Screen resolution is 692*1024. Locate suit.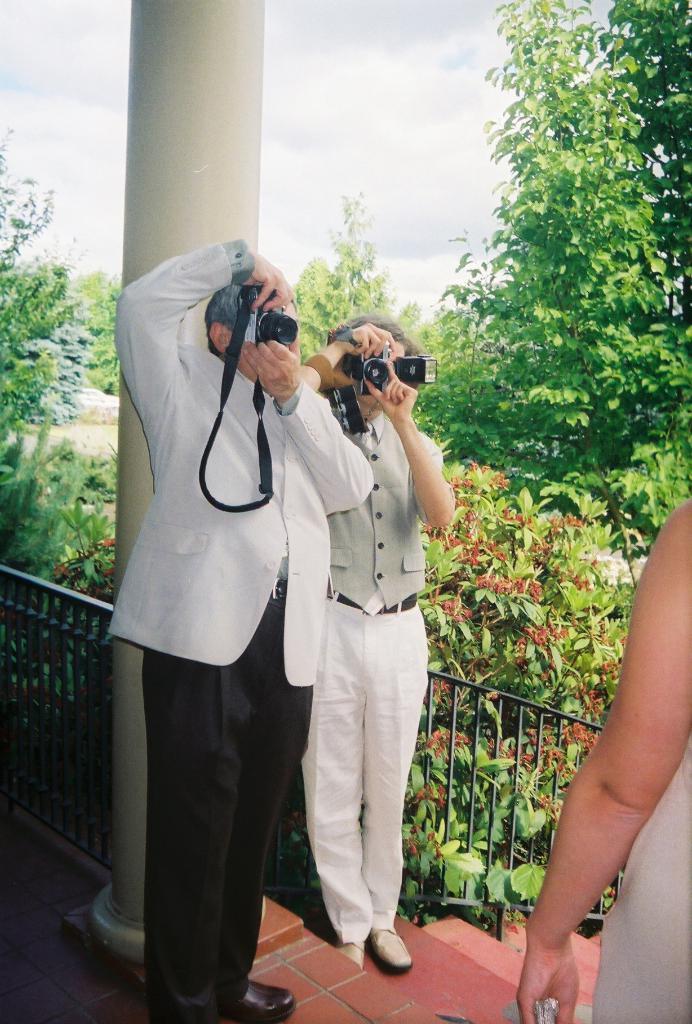
x1=104, y1=234, x2=373, y2=684.
